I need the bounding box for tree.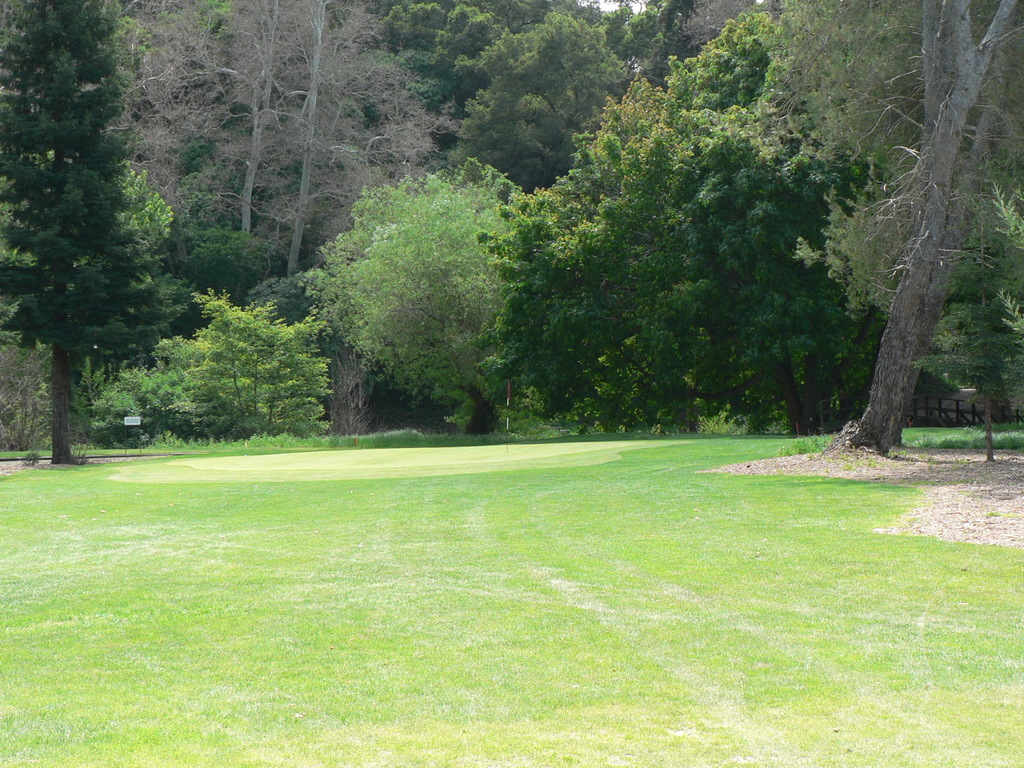
Here it is: BBox(553, 14, 806, 435).
